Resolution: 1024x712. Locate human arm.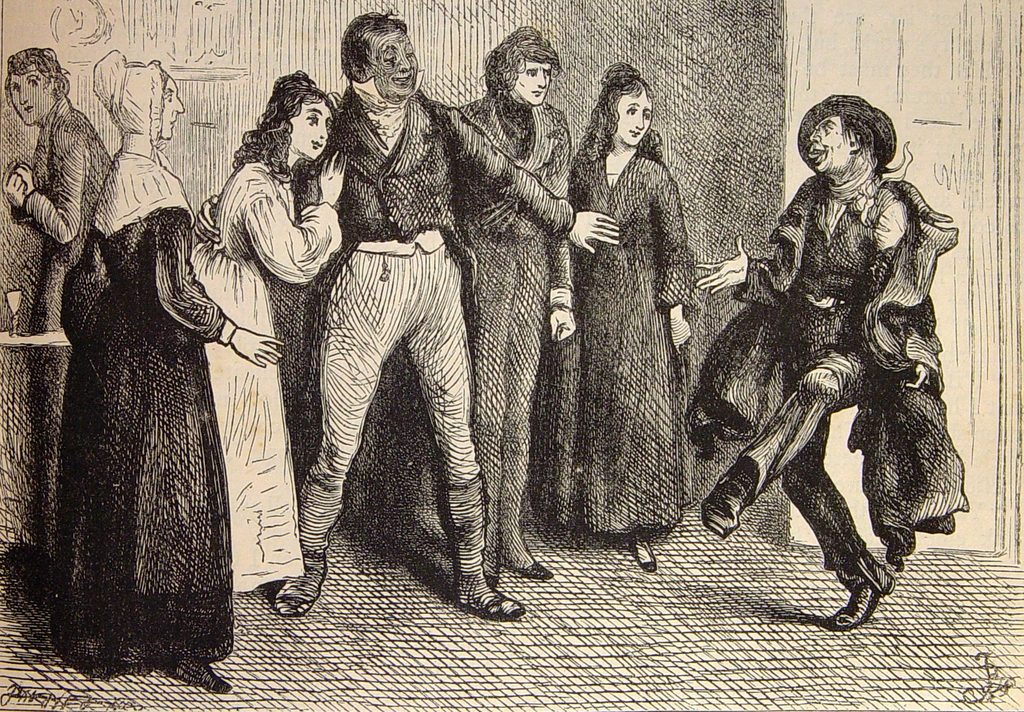
[x1=442, y1=105, x2=623, y2=256].
